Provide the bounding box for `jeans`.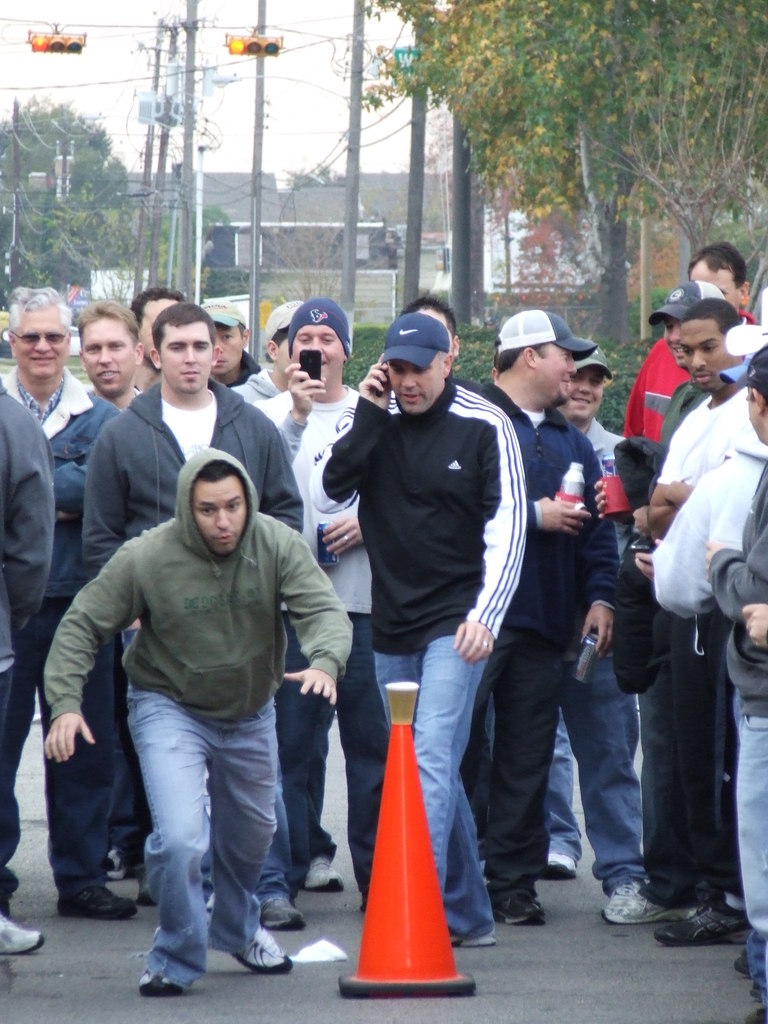
(563,631,647,890).
